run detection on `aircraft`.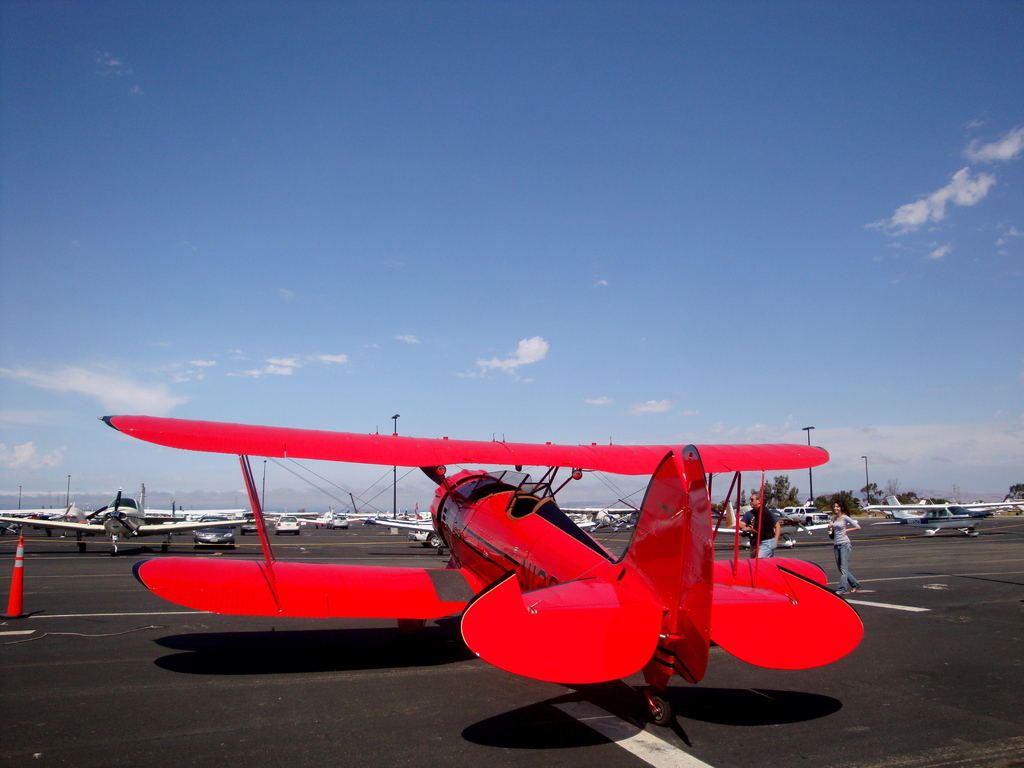
Result: (862,495,1023,536).
